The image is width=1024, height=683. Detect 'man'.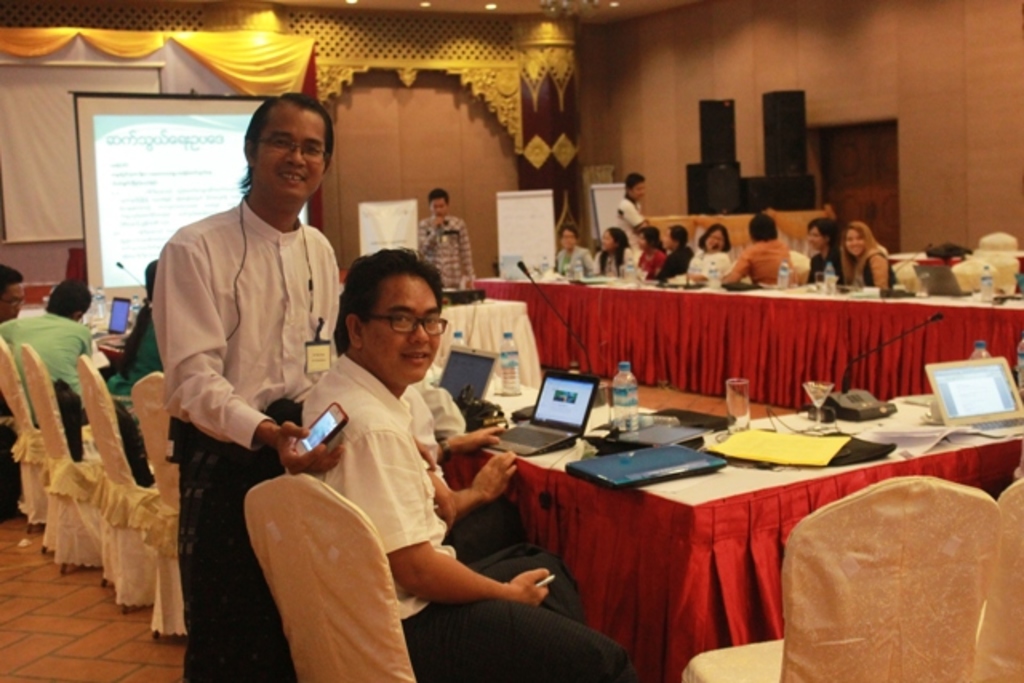
Detection: <bbox>0, 266, 26, 328</bbox>.
